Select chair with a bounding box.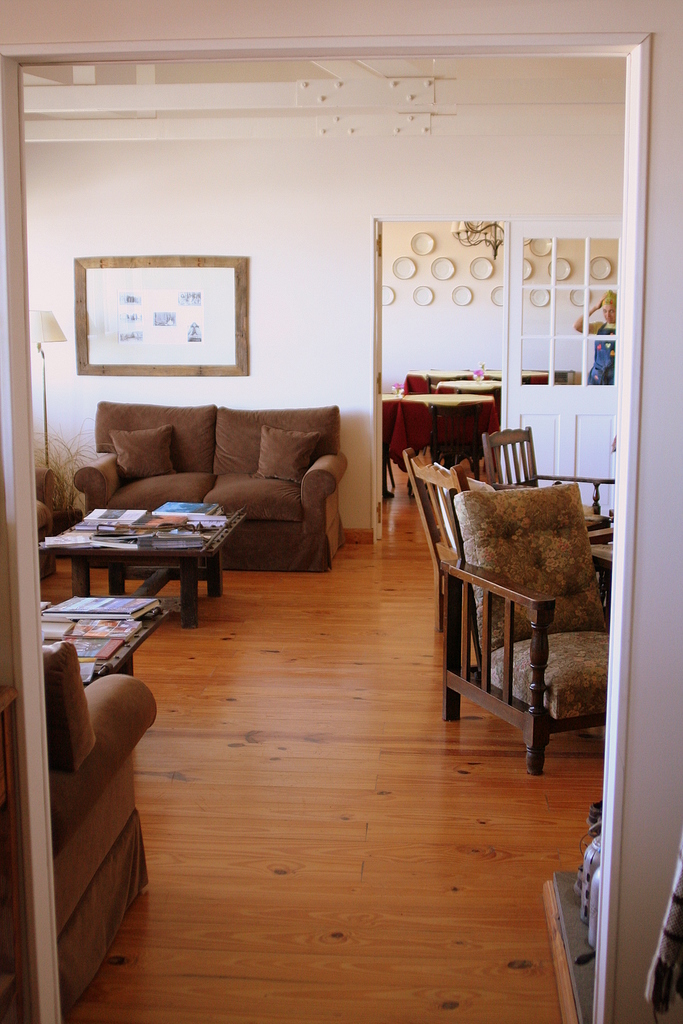
(47,637,156,1020).
